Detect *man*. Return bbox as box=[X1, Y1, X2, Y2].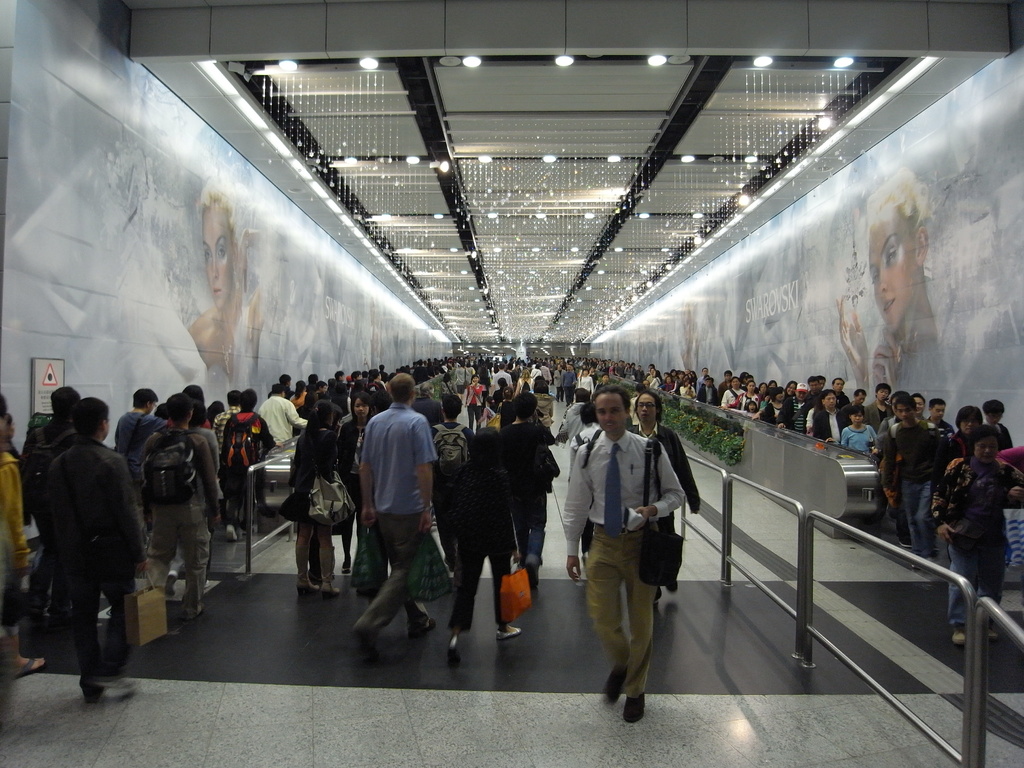
box=[143, 393, 222, 623].
